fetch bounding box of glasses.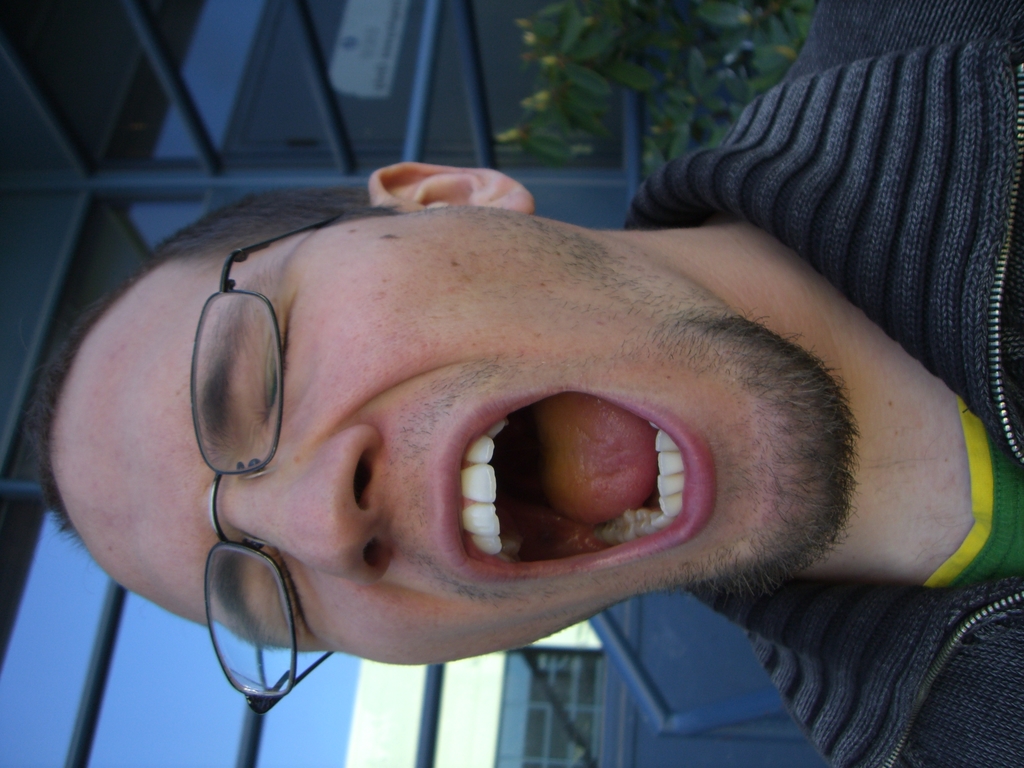
Bbox: (left=204, top=200, right=358, bottom=716).
